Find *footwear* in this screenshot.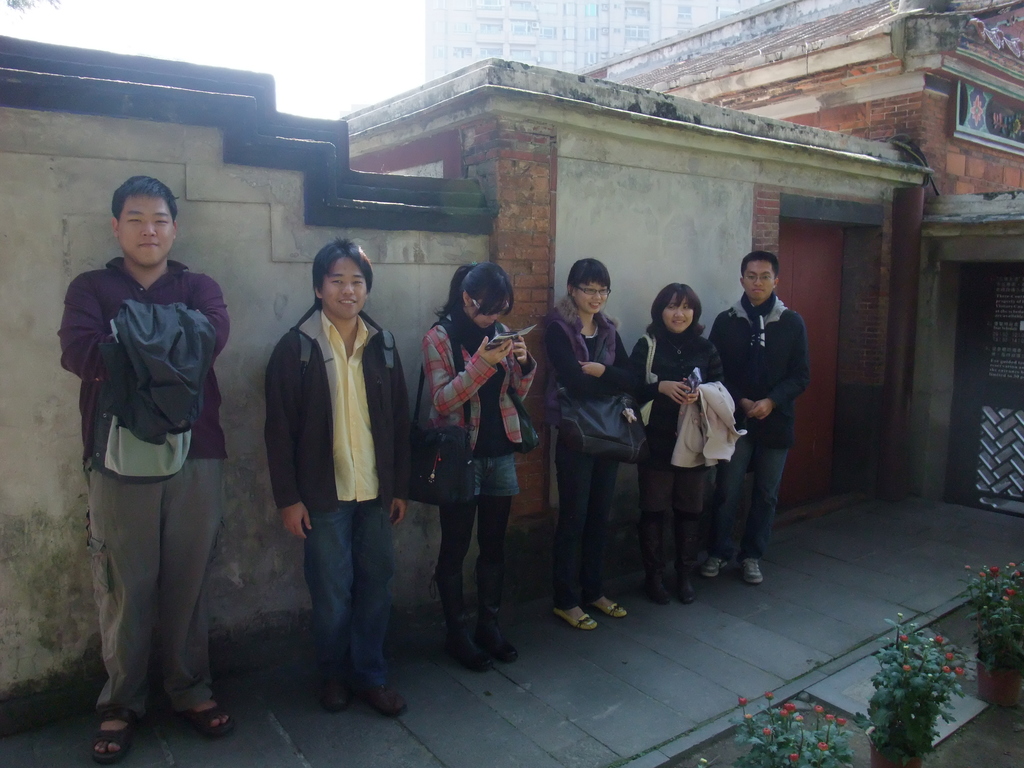
The bounding box for *footwear* is pyautogui.locateOnScreen(673, 563, 703, 603).
